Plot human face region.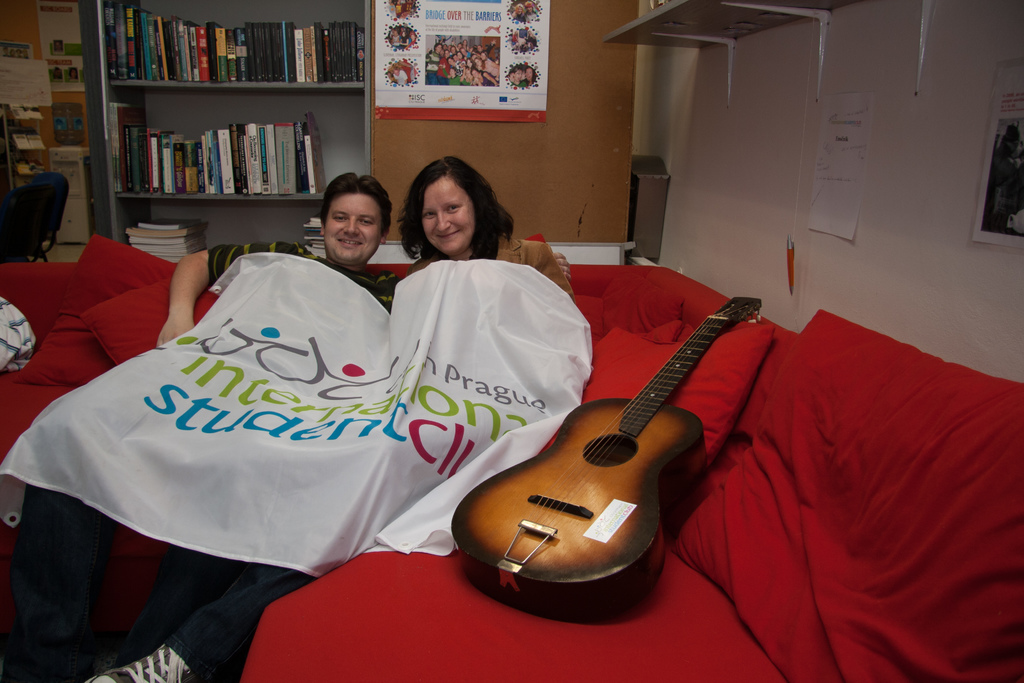
Plotted at bbox=(321, 189, 377, 265).
